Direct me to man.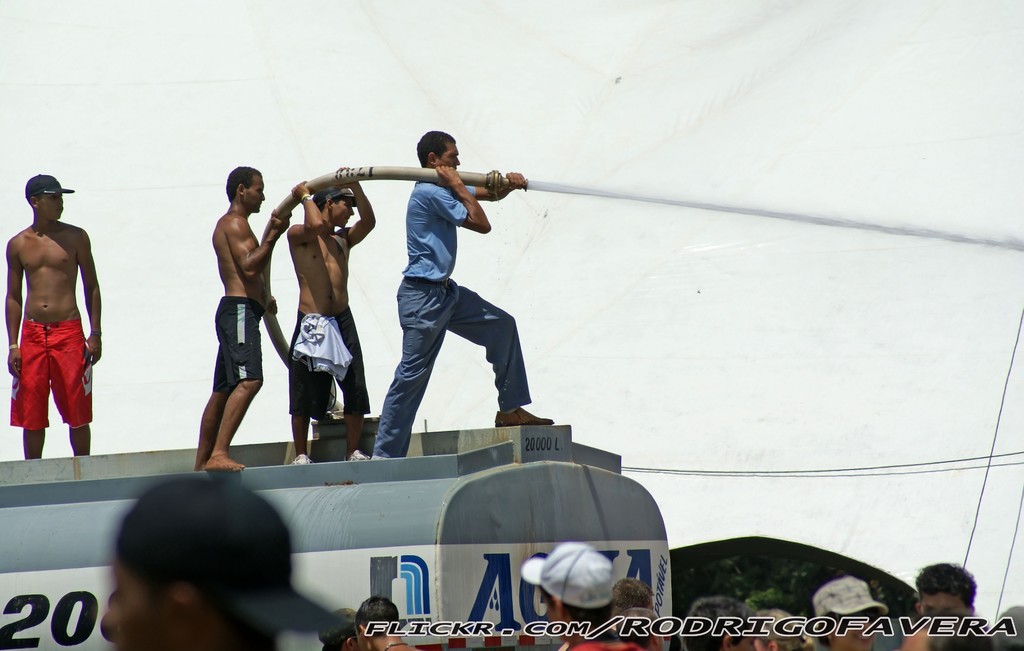
Direction: <region>915, 561, 973, 622</region>.
